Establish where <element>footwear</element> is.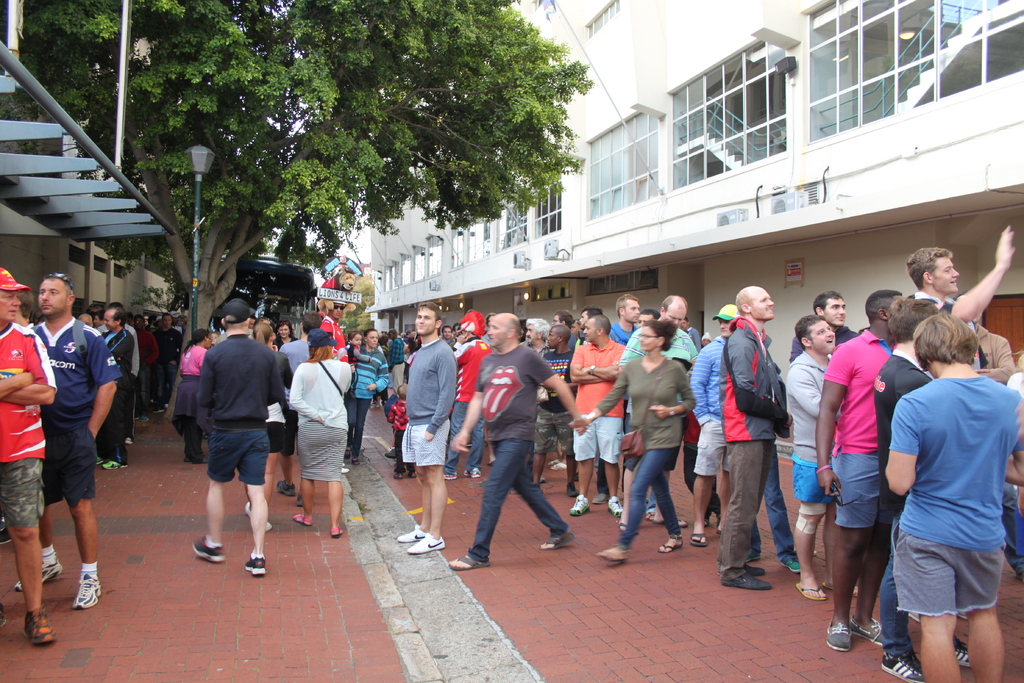
Established at crop(740, 563, 766, 572).
